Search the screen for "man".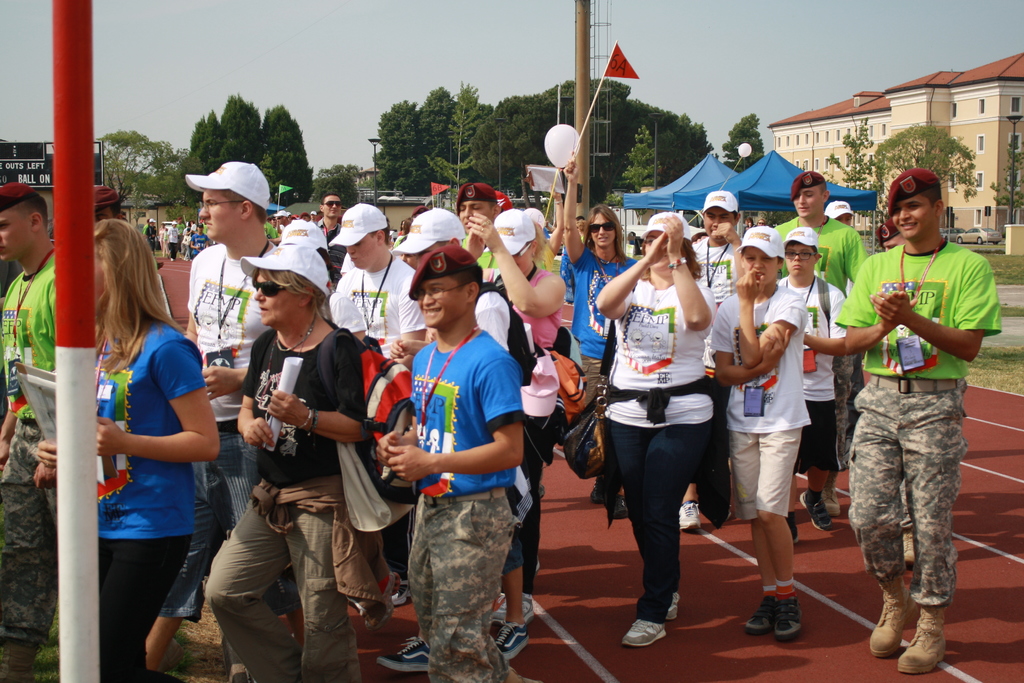
Found at box(339, 196, 448, 374).
